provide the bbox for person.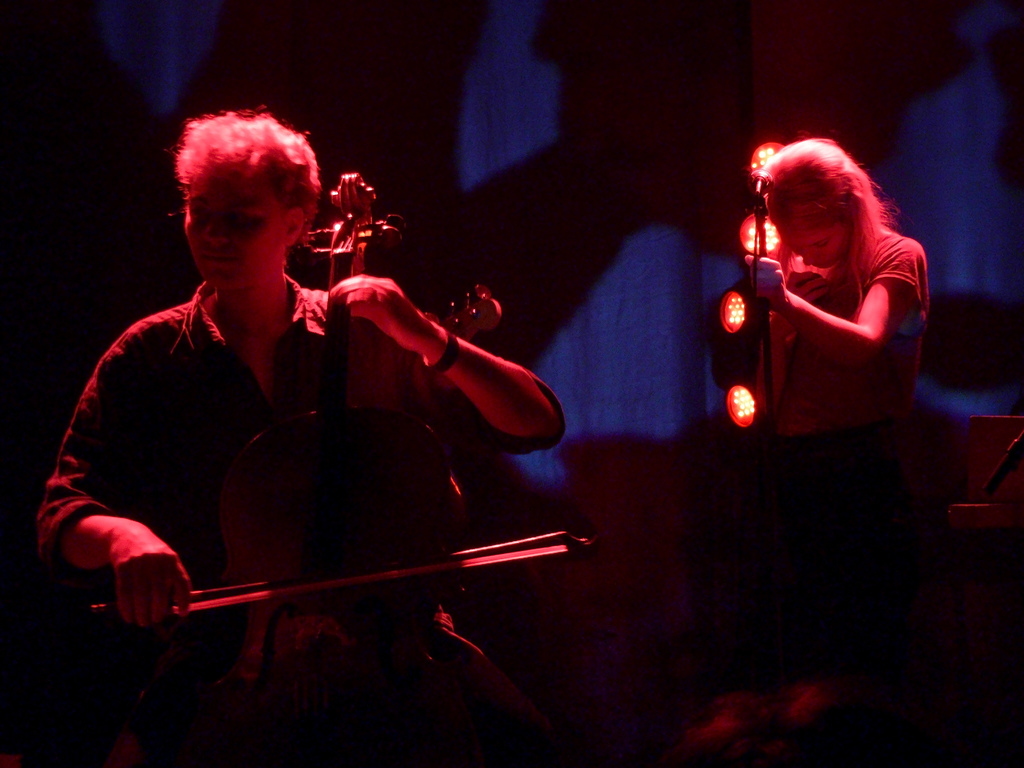
left=44, top=115, right=484, bottom=702.
